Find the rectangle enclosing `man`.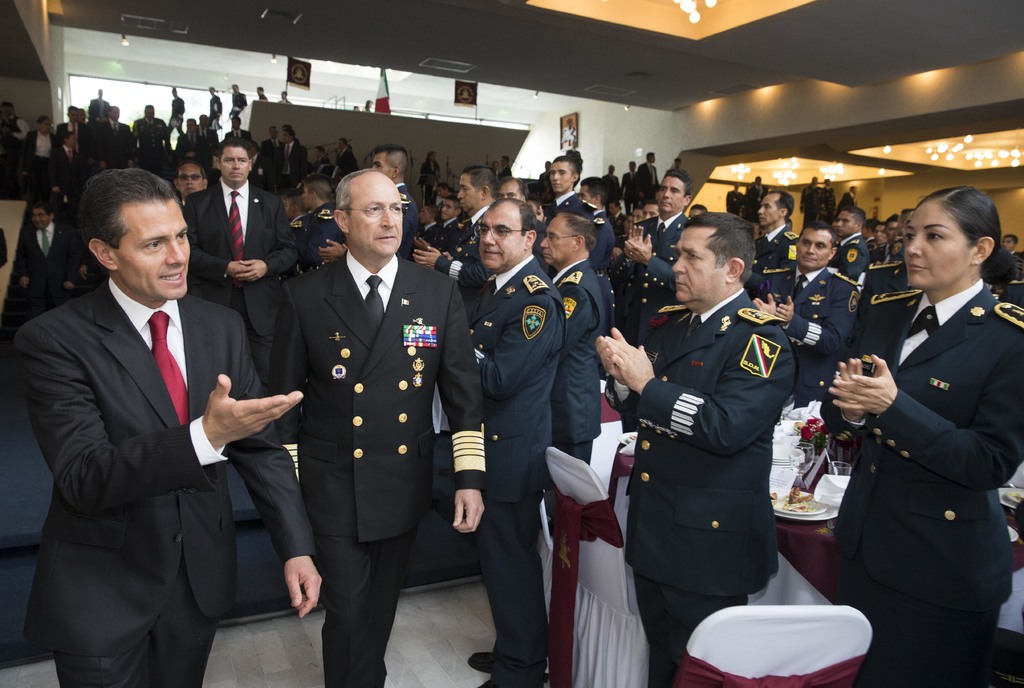
826:211:867:285.
